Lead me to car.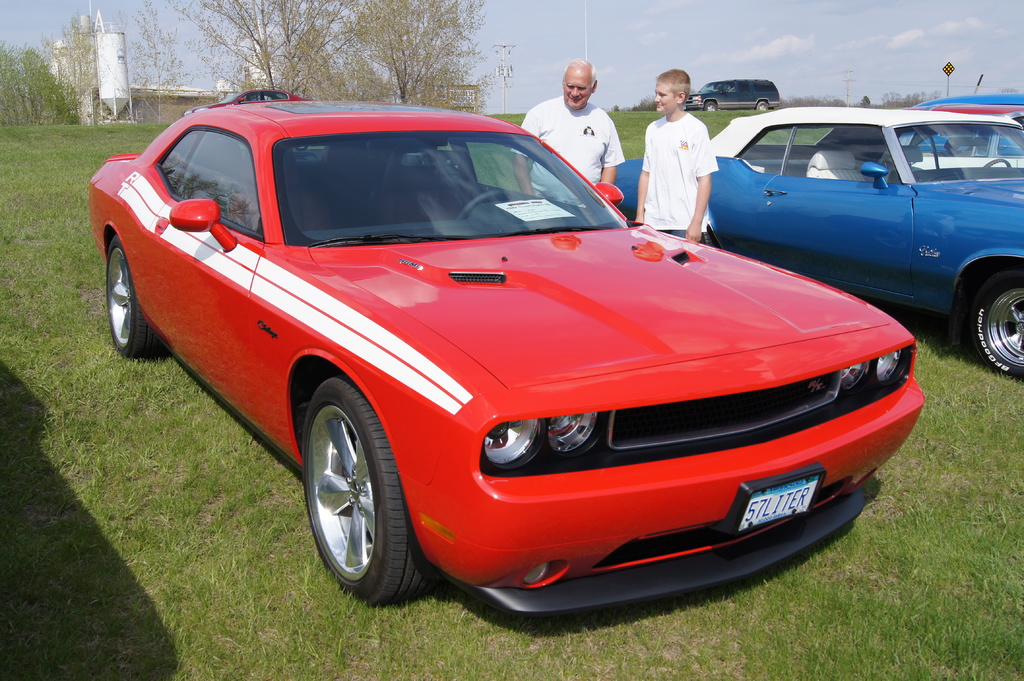
Lead to bbox=[84, 98, 929, 620].
